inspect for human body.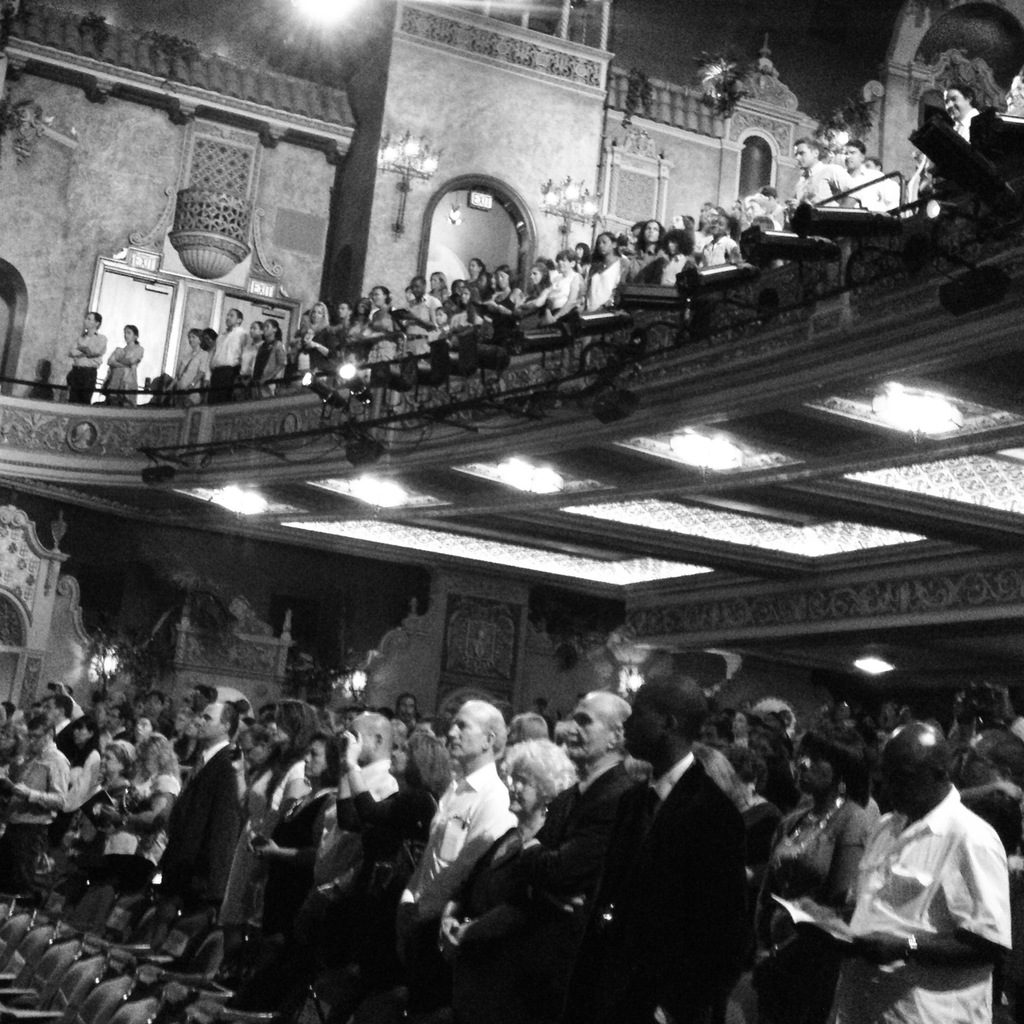
Inspection: bbox=[399, 269, 438, 369].
